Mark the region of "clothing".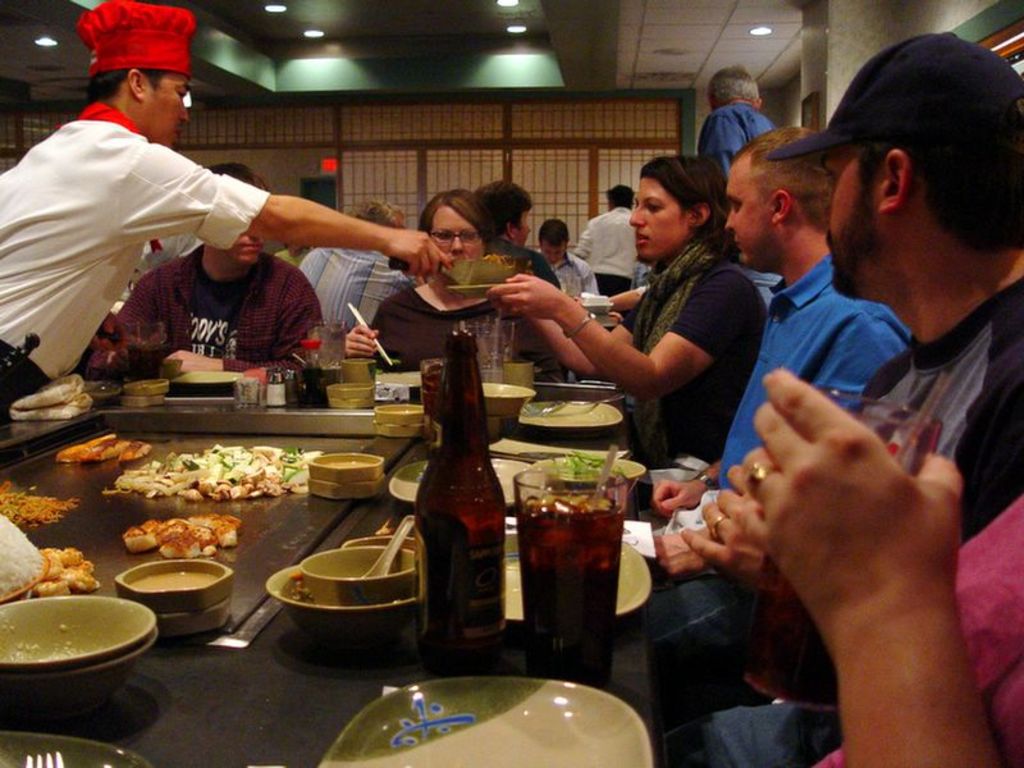
Region: 0 119 259 408.
